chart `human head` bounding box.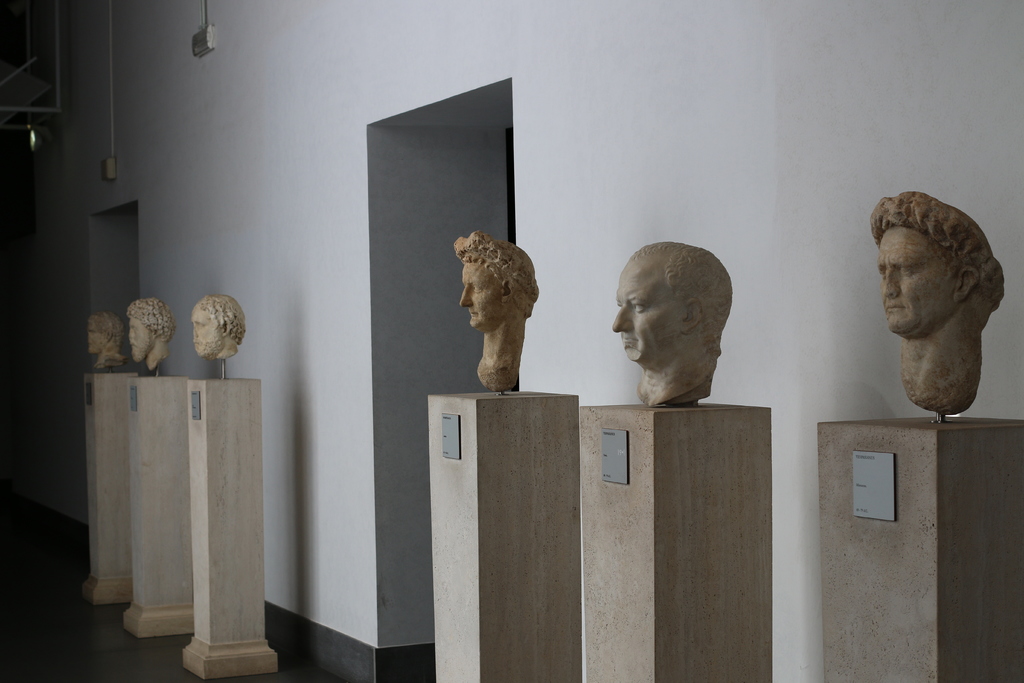
Charted: {"x1": 461, "y1": 232, "x2": 536, "y2": 329}.
